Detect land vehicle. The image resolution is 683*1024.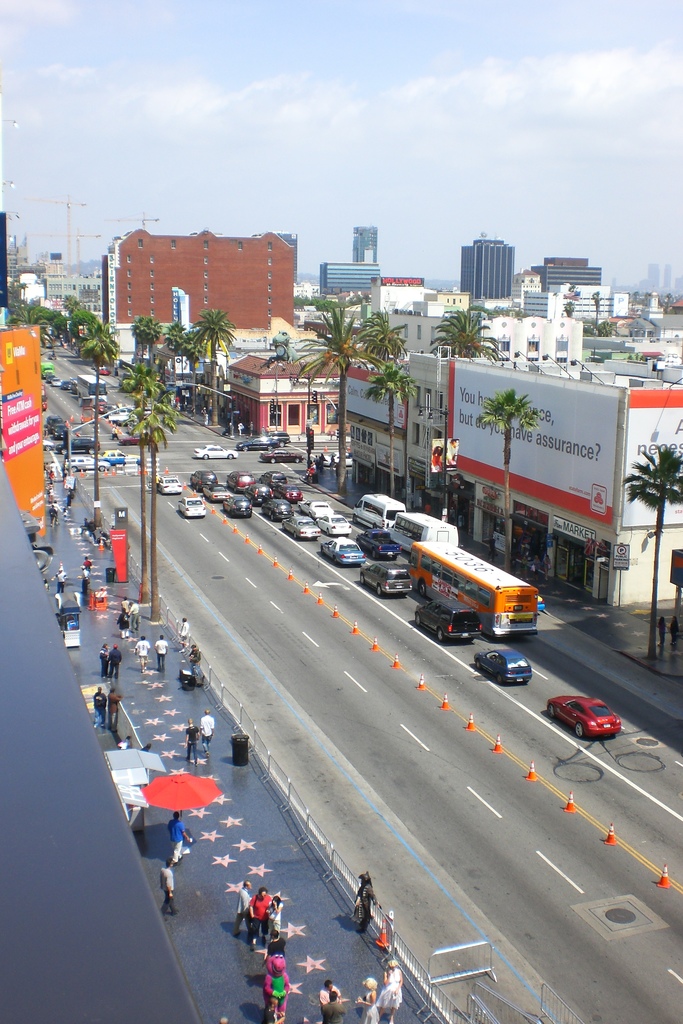
BBox(280, 515, 317, 534).
